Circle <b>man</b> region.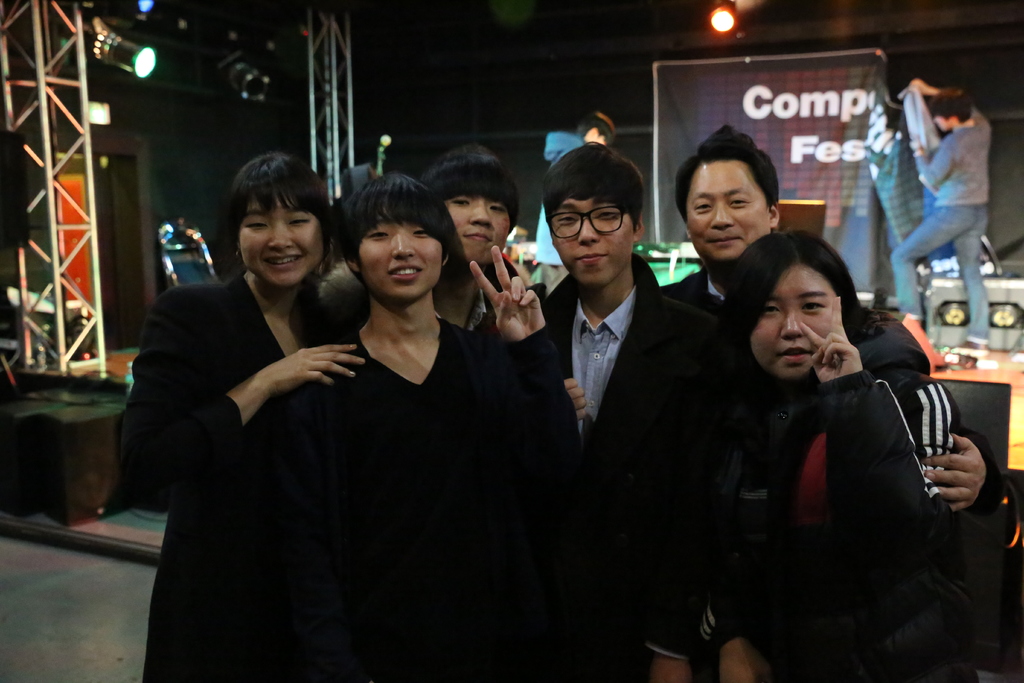
Region: rect(279, 171, 613, 682).
